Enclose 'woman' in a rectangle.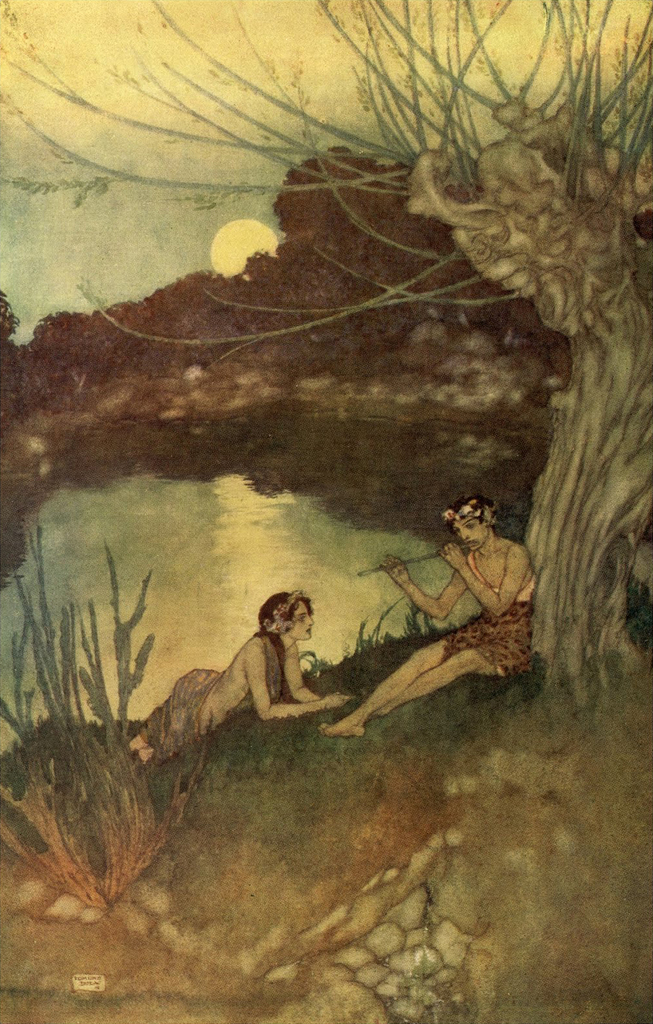
pyautogui.locateOnScreen(81, 602, 335, 765).
